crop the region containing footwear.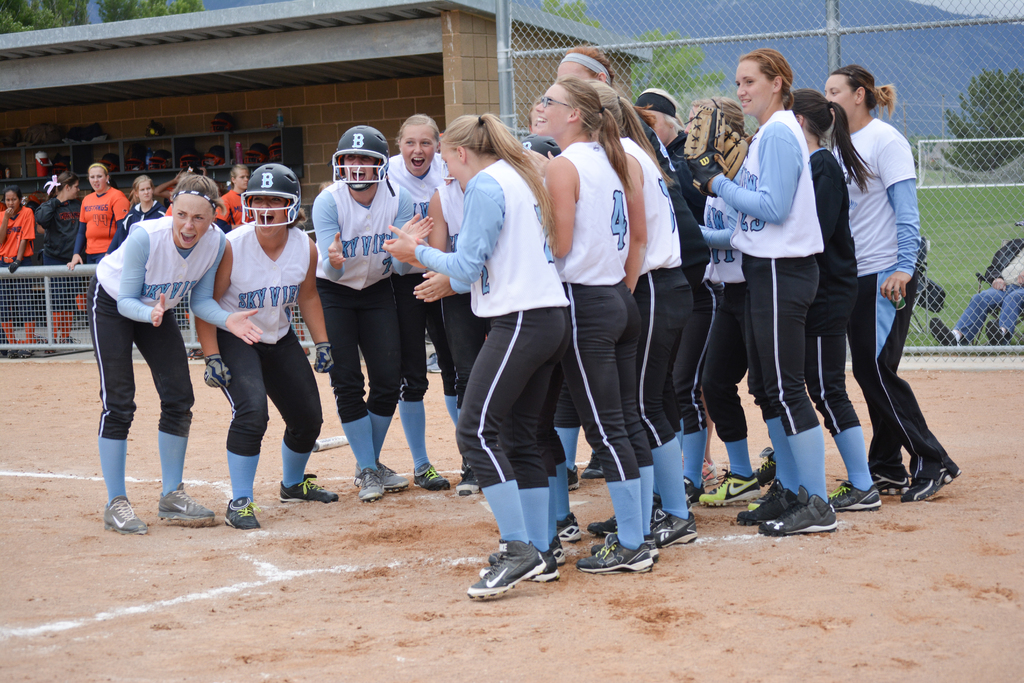
Crop region: l=456, t=460, r=486, b=498.
